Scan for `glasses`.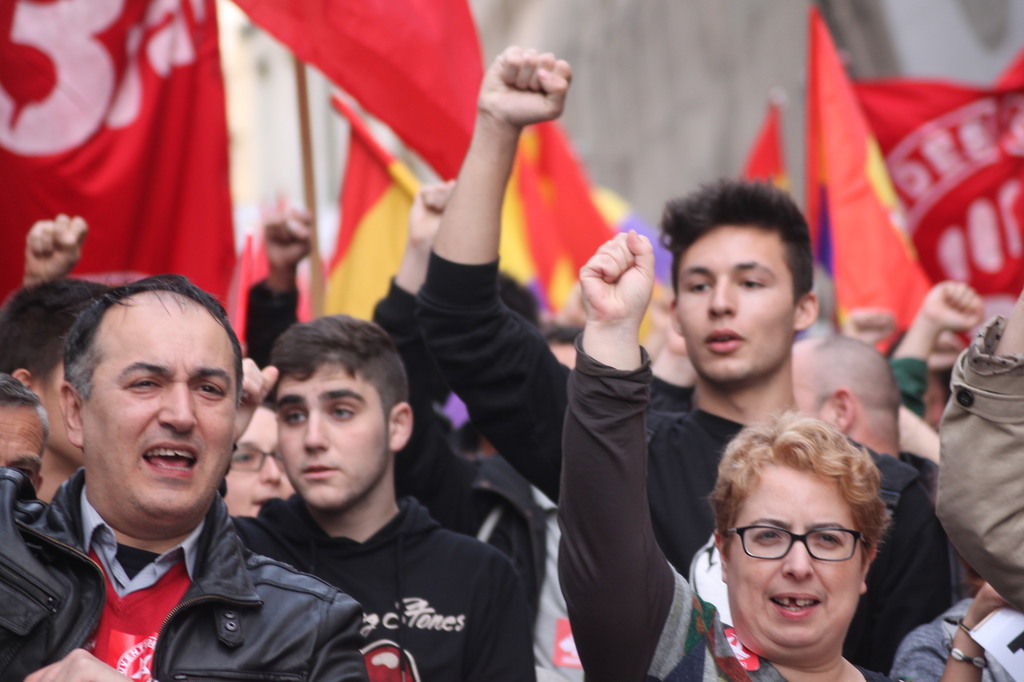
Scan result: l=718, t=519, r=866, b=561.
